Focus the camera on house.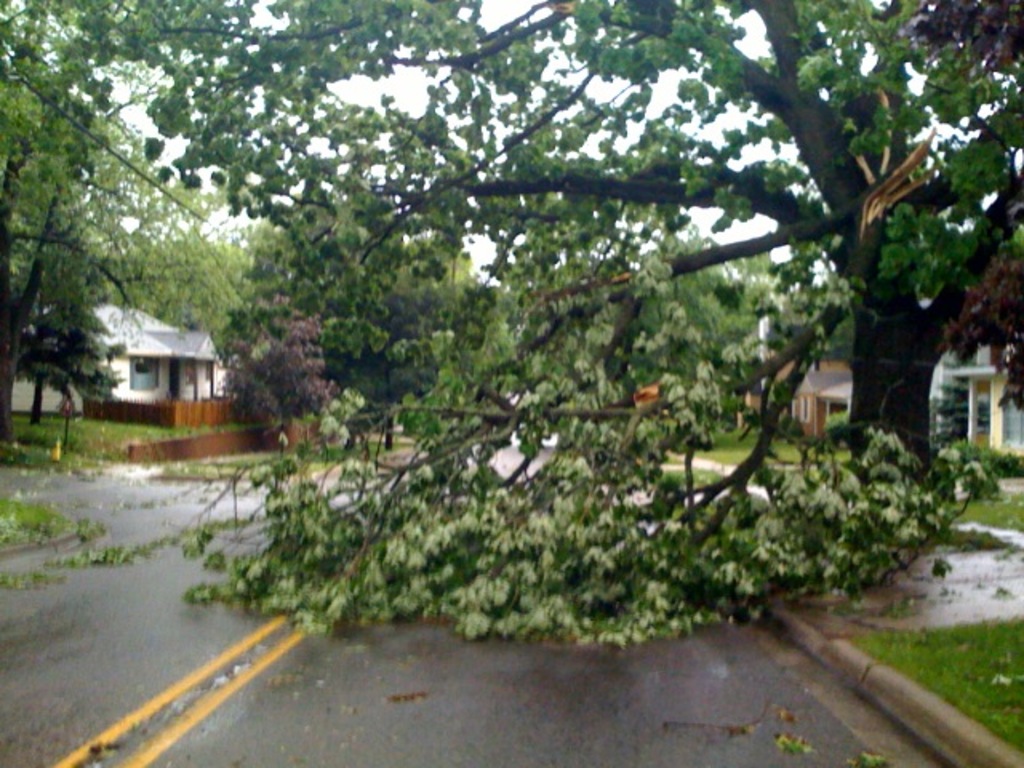
Focus region: bbox=(11, 301, 270, 422).
